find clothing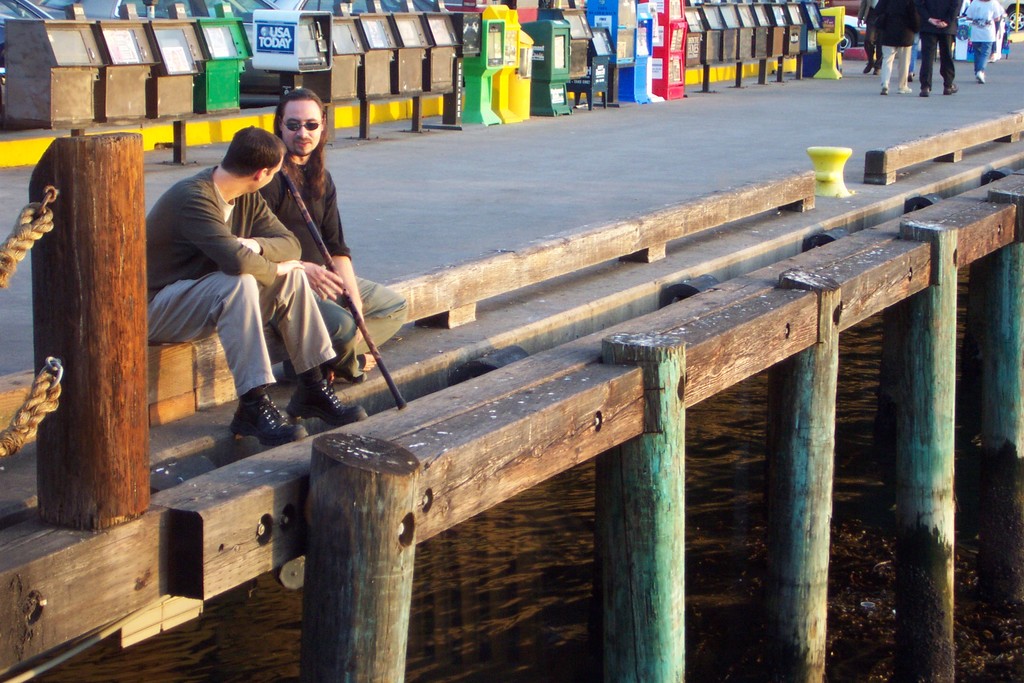
BBox(869, 1, 920, 87)
